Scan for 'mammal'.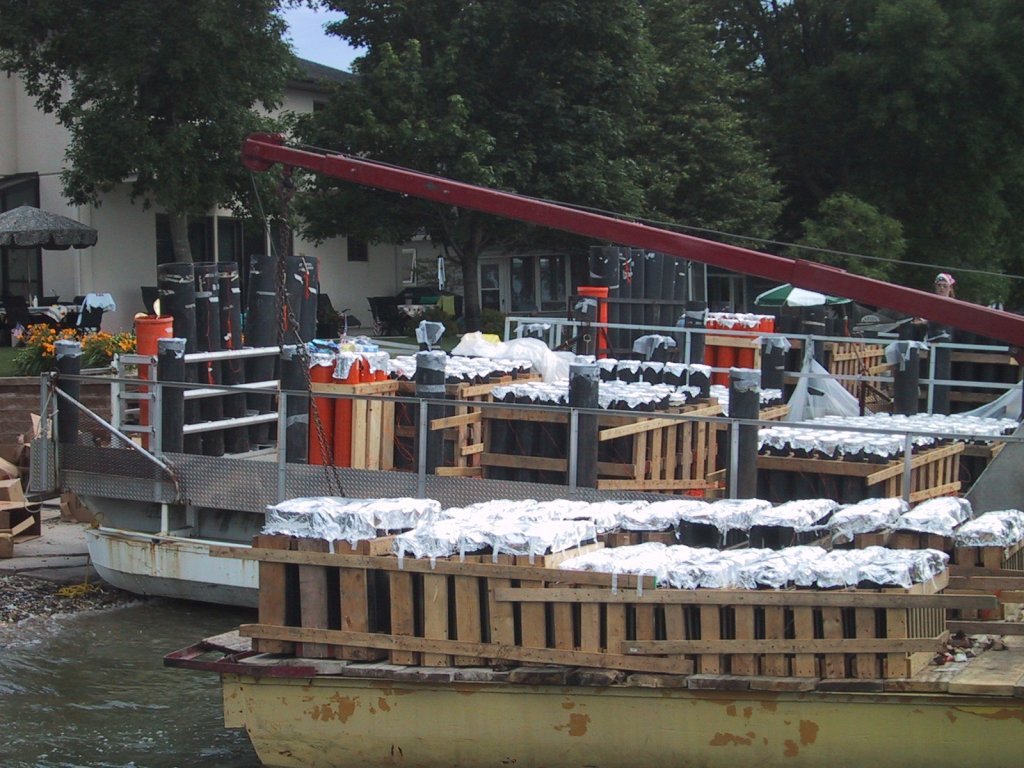
Scan result: BBox(922, 265, 954, 342).
